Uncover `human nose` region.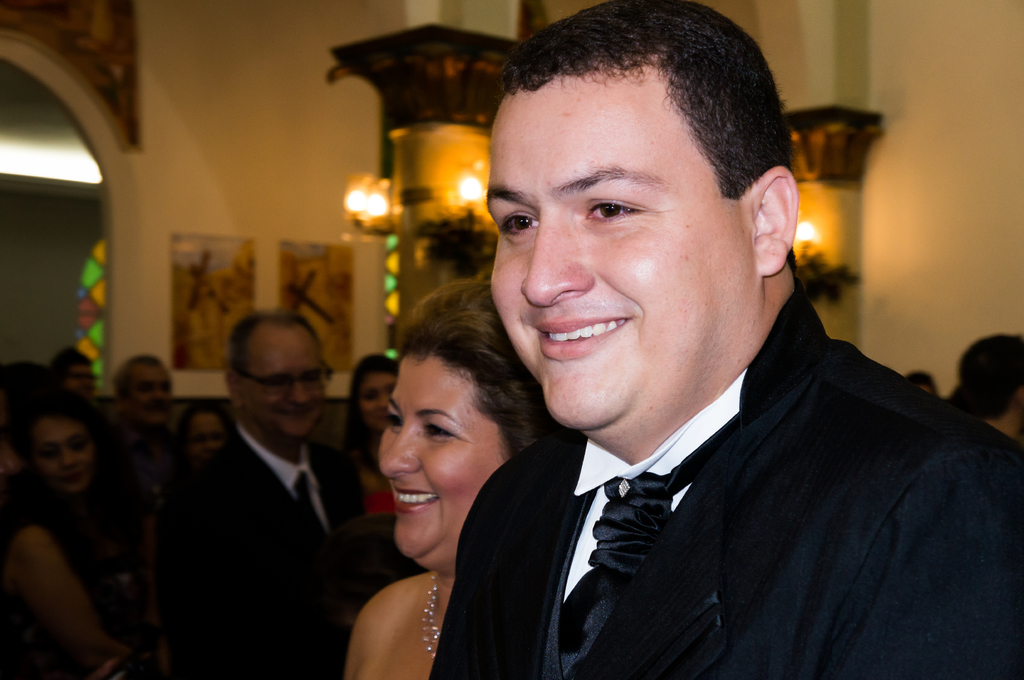
Uncovered: {"left": 519, "top": 209, "right": 595, "bottom": 308}.
